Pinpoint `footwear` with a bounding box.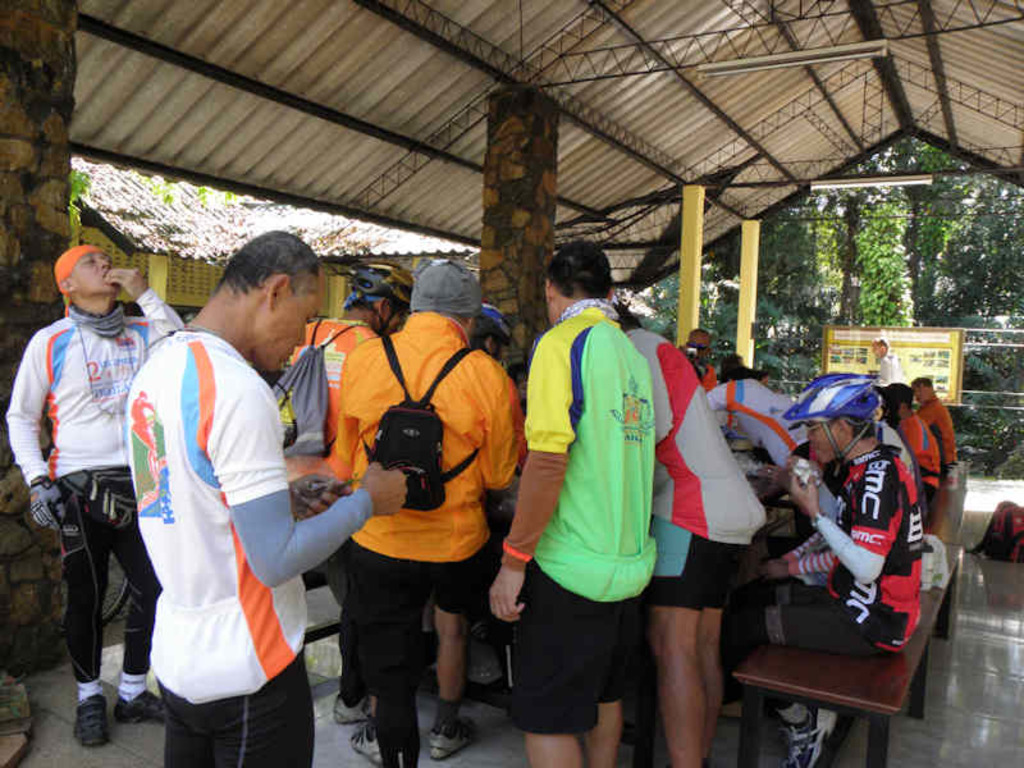
x1=72, y1=687, x2=104, y2=749.
